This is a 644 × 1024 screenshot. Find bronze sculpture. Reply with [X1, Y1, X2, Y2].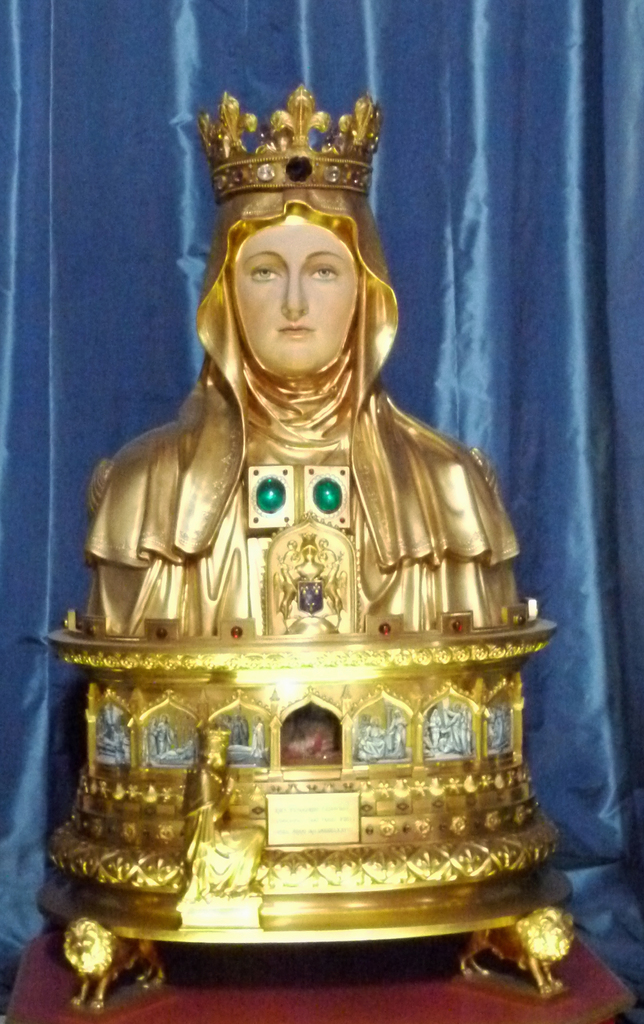
[69, 113, 572, 896].
